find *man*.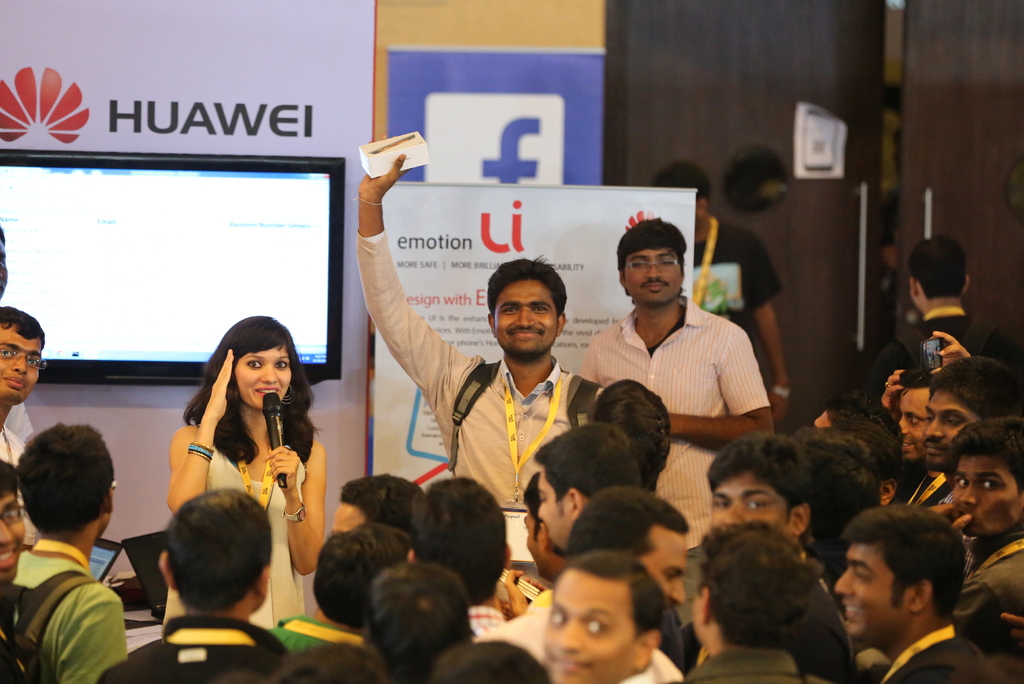
BBox(424, 633, 549, 683).
